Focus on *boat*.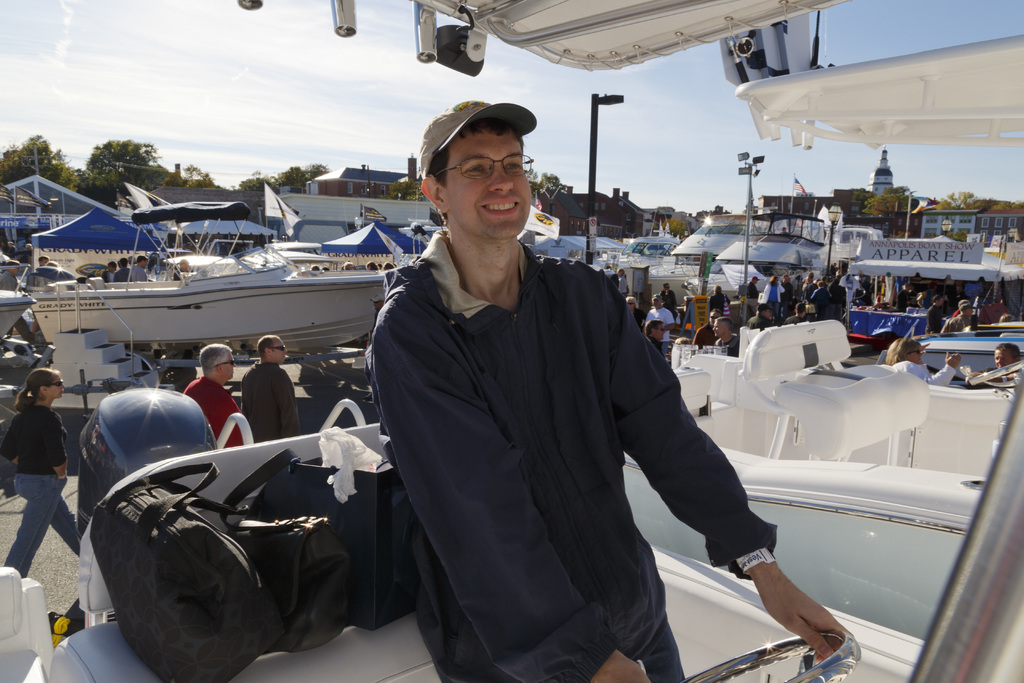
Focused at left=668, top=213, right=752, bottom=295.
